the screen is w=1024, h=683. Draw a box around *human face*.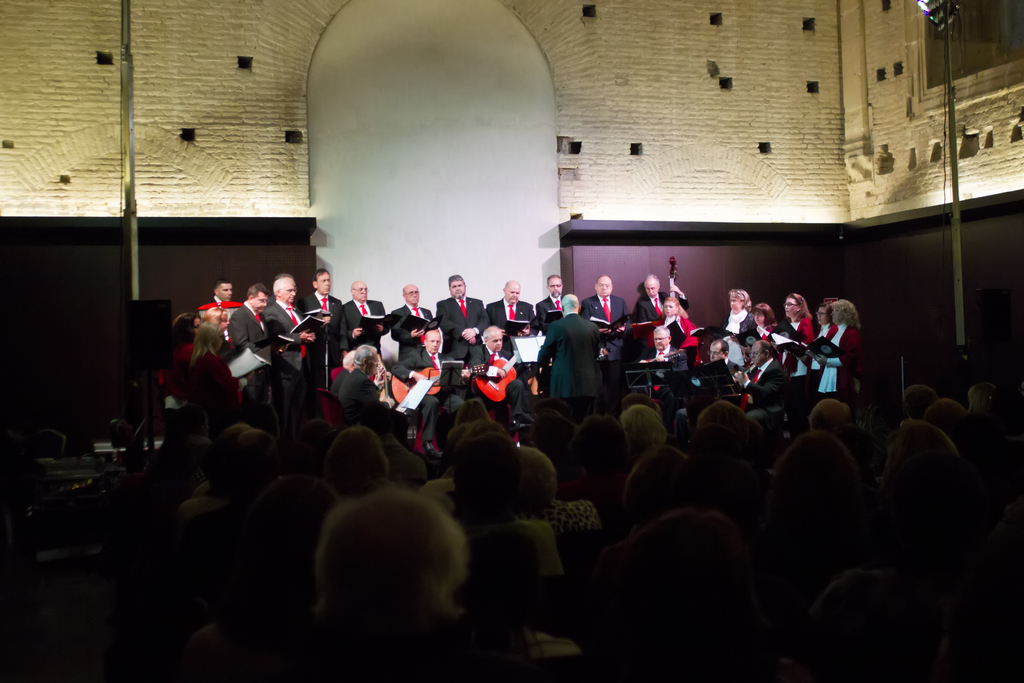
[x1=217, y1=279, x2=234, y2=298].
